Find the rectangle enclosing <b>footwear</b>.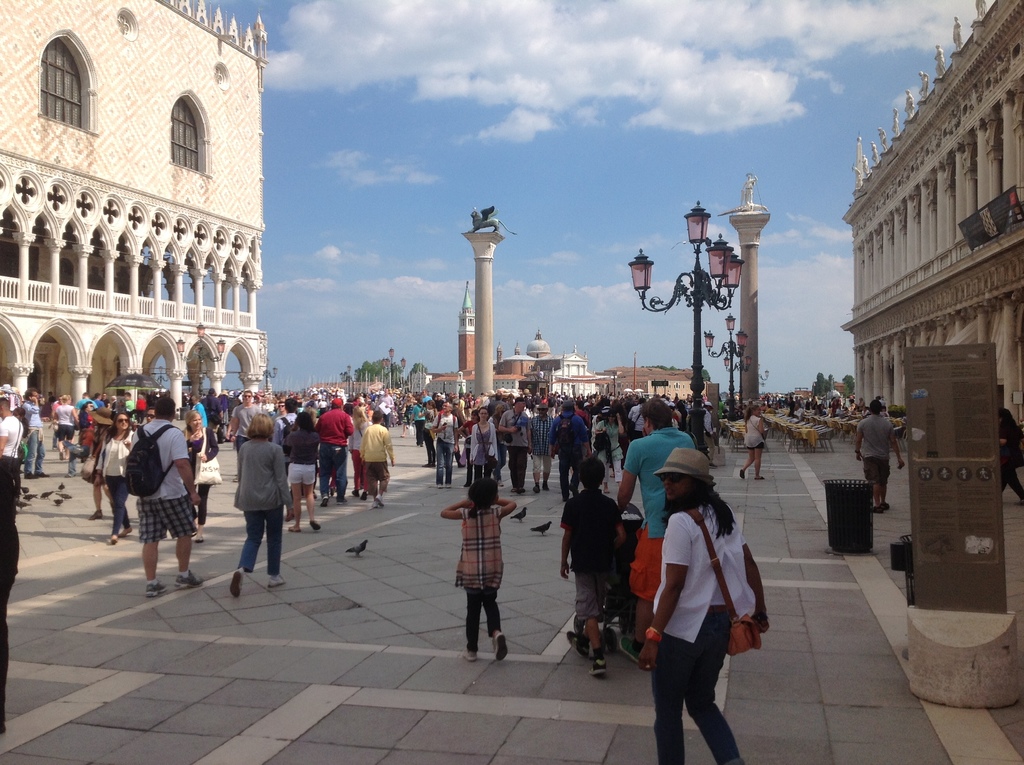
(left=307, top=485, right=330, bottom=505).
